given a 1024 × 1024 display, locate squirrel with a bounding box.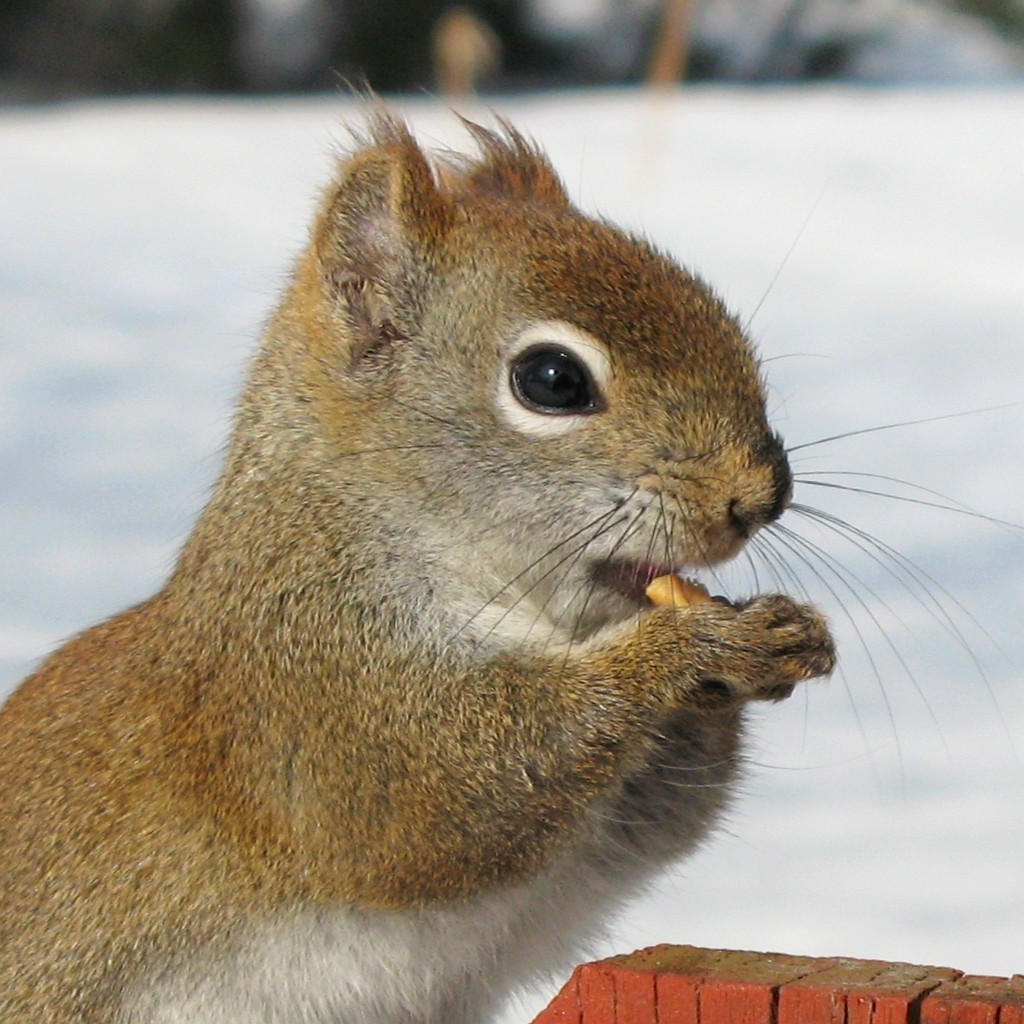
Located: <region>2, 61, 1023, 1023</region>.
